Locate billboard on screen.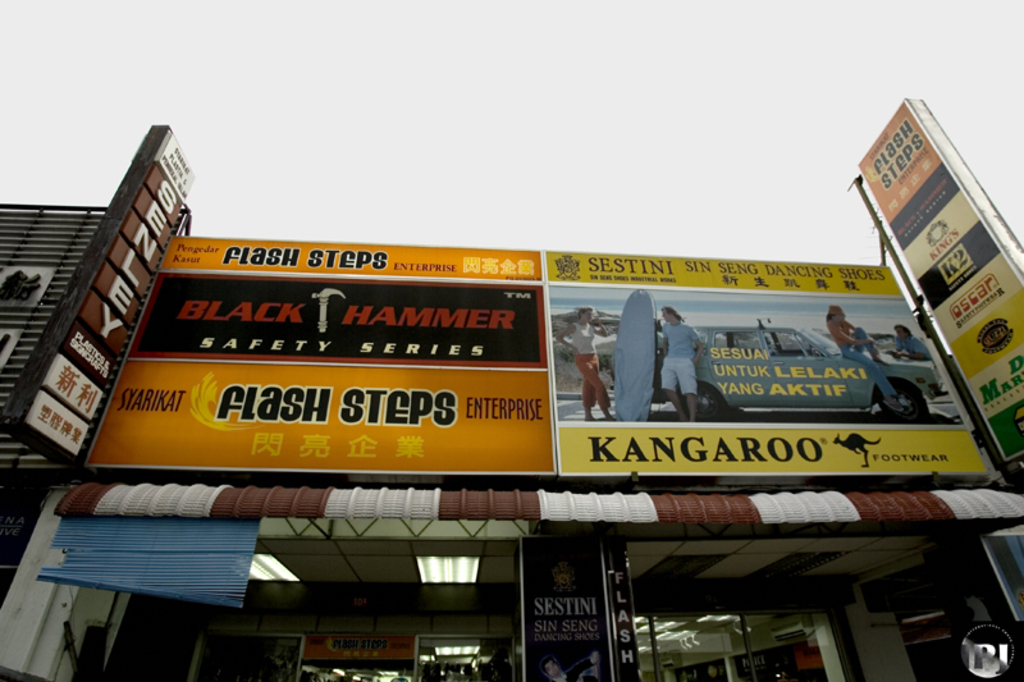
On screen at x1=307, y1=628, x2=412, y2=659.
